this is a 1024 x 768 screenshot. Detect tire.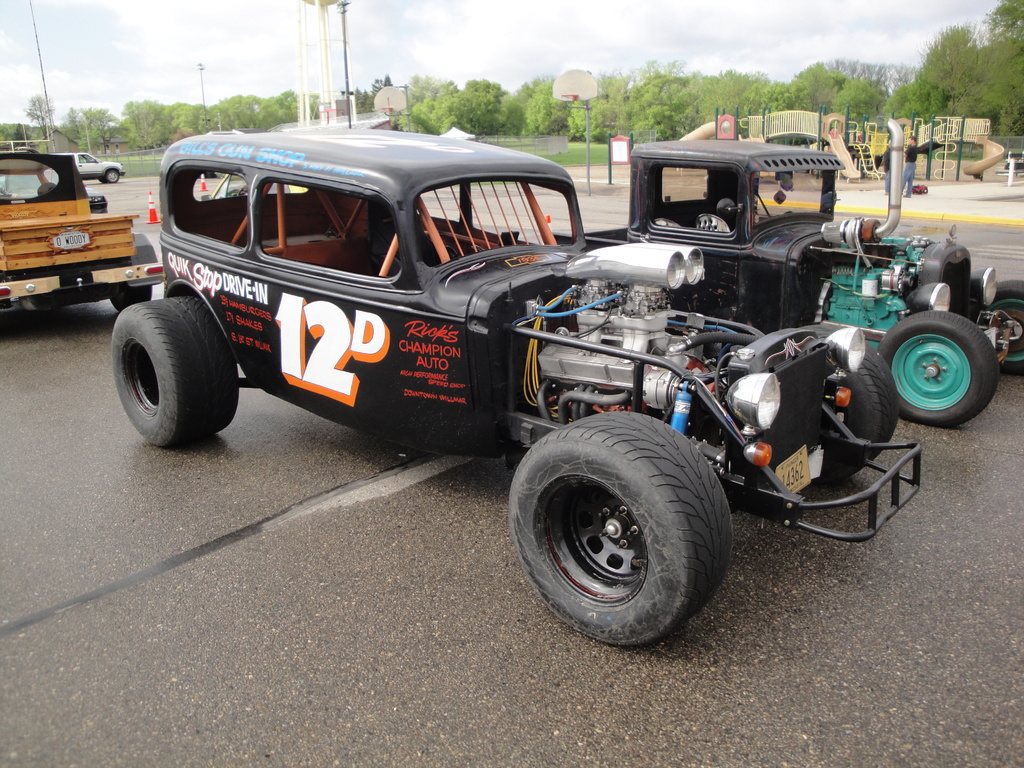
880,314,995,427.
